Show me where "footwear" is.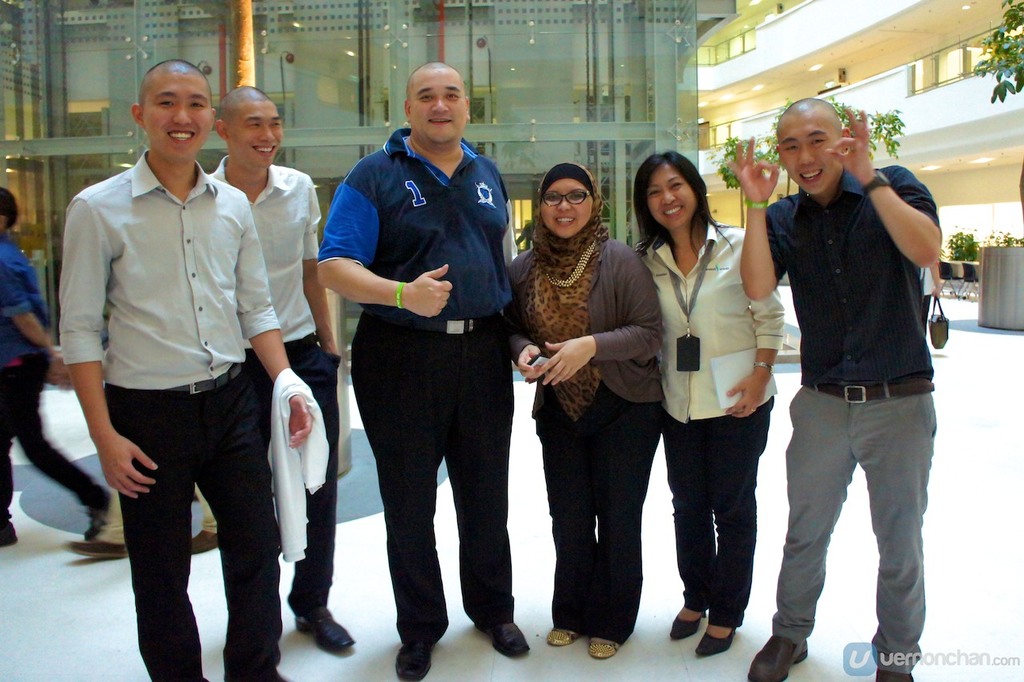
"footwear" is at rect(586, 635, 620, 659).
